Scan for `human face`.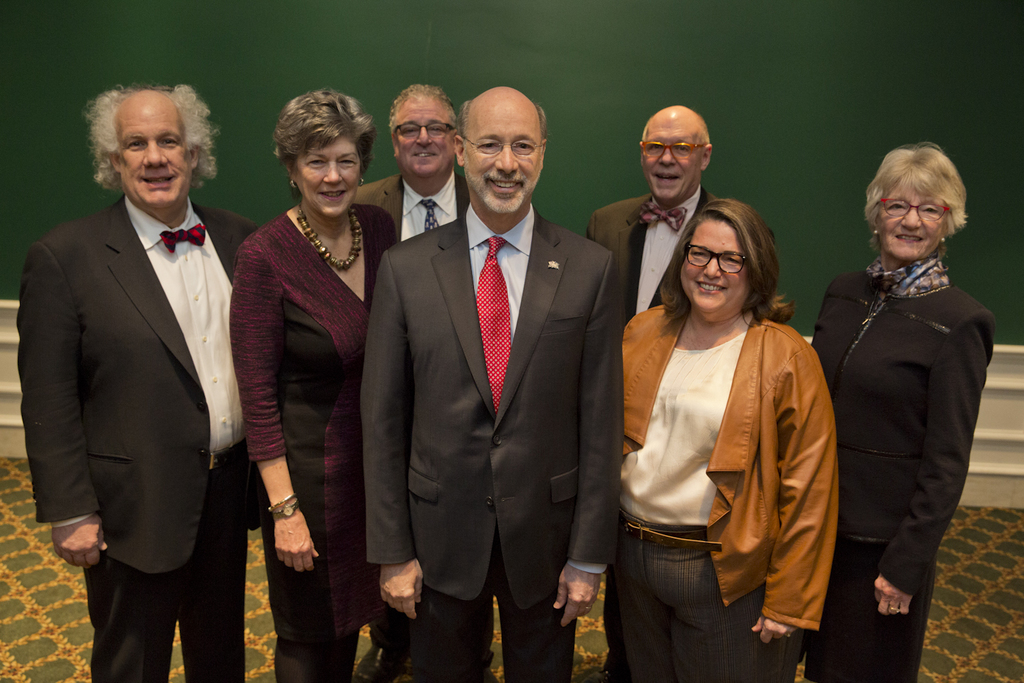
Scan result: box(877, 175, 943, 259).
